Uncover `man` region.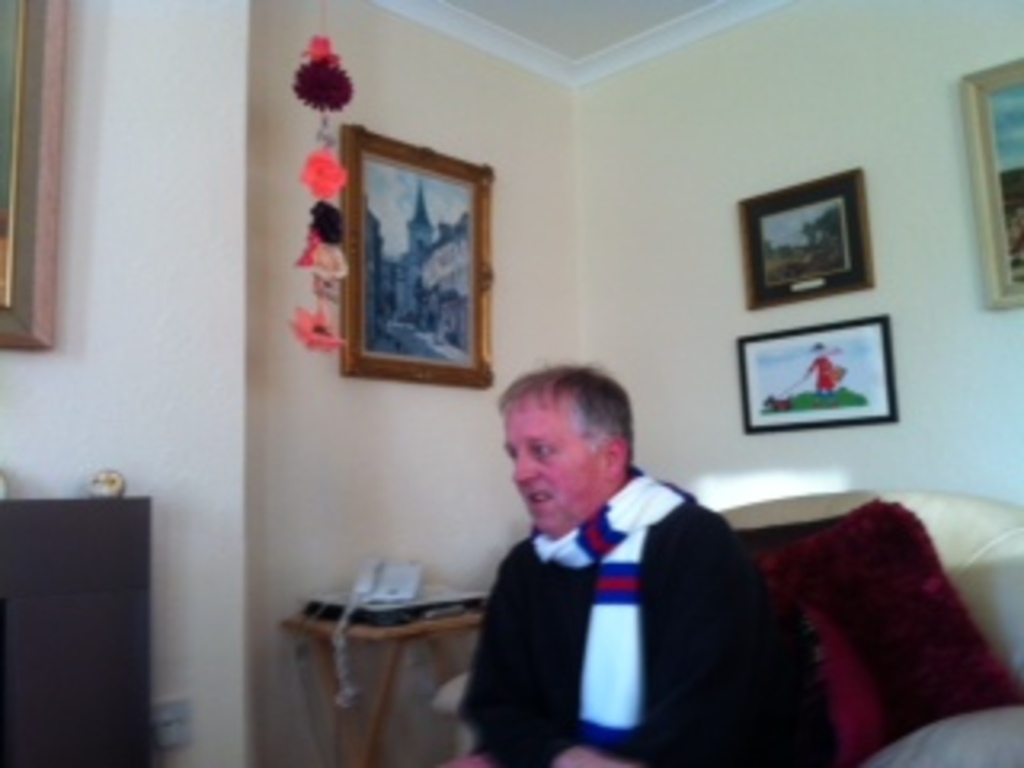
Uncovered: <bbox>432, 362, 806, 752</bbox>.
